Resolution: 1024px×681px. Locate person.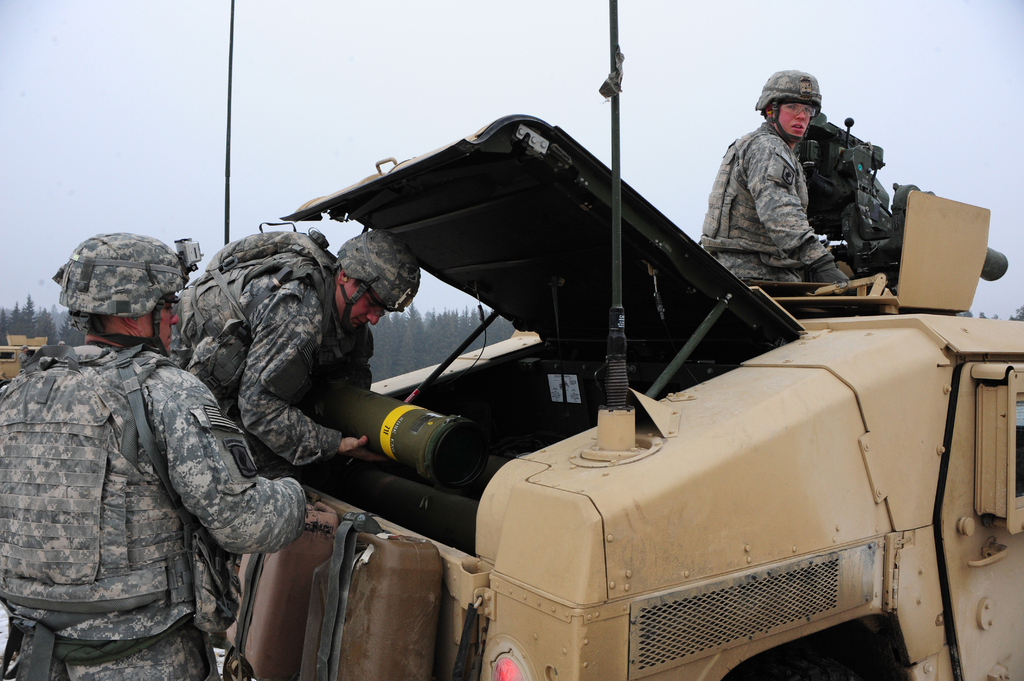
[left=722, top=70, right=860, bottom=310].
